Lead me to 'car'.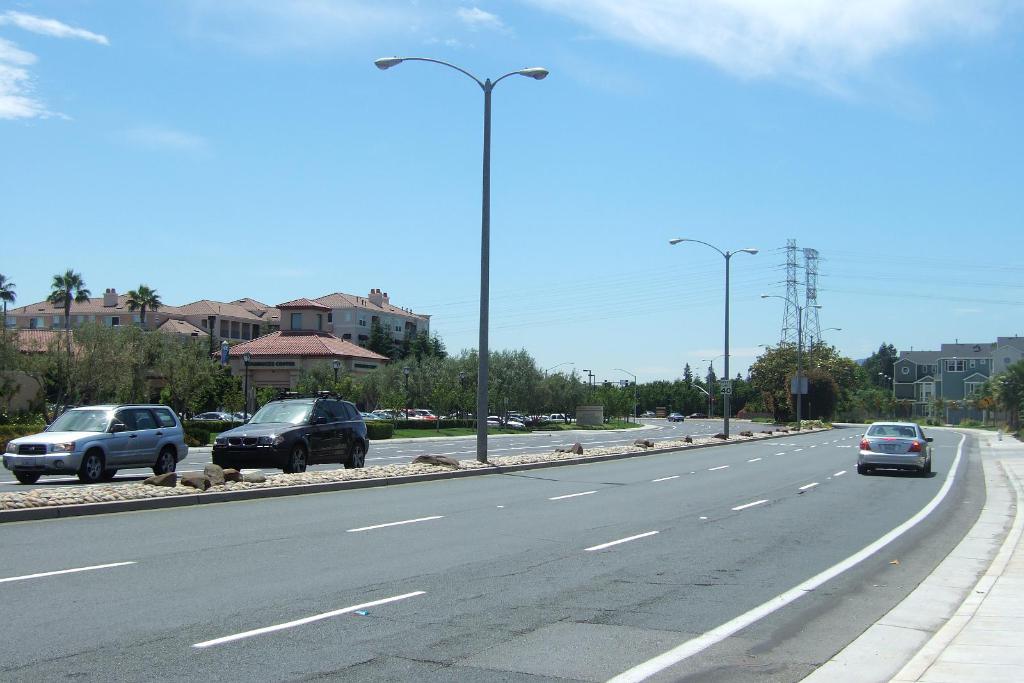
Lead to BBox(662, 410, 688, 423).
